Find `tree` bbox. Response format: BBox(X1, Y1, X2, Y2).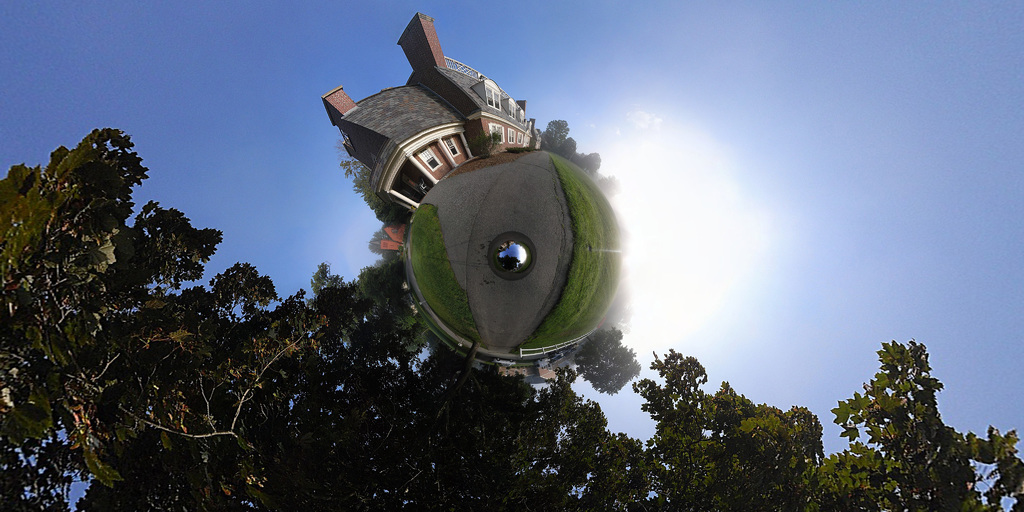
BBox(337, 154, 415, 229).
